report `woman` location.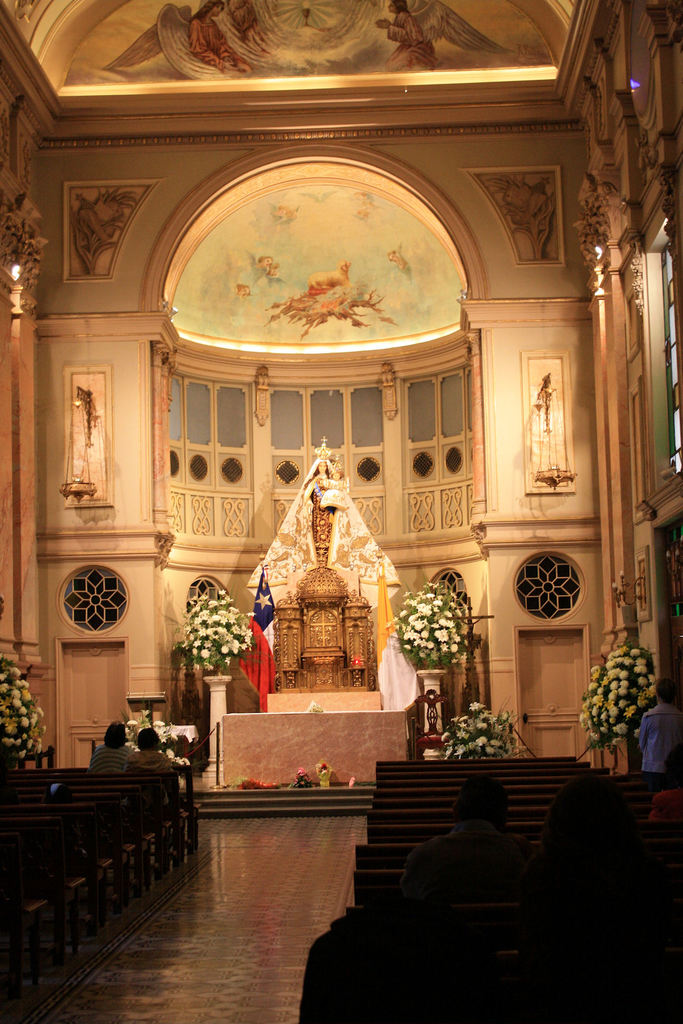
Report: locate(247, 437, 399, 612).
